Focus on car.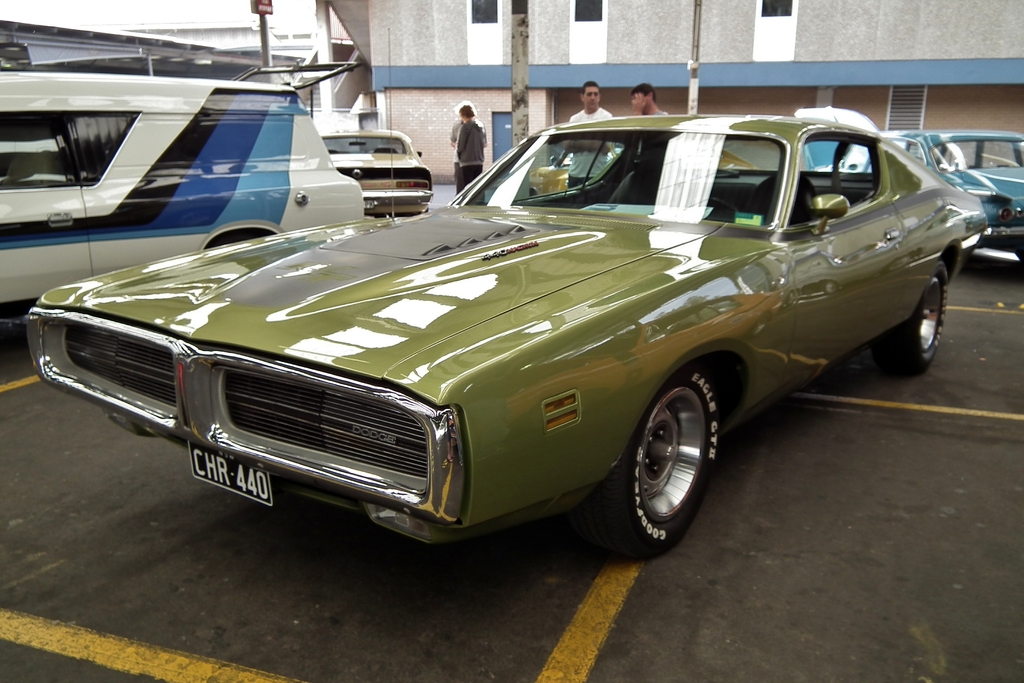
Focused at box=[797, 104, 1023, 259].
